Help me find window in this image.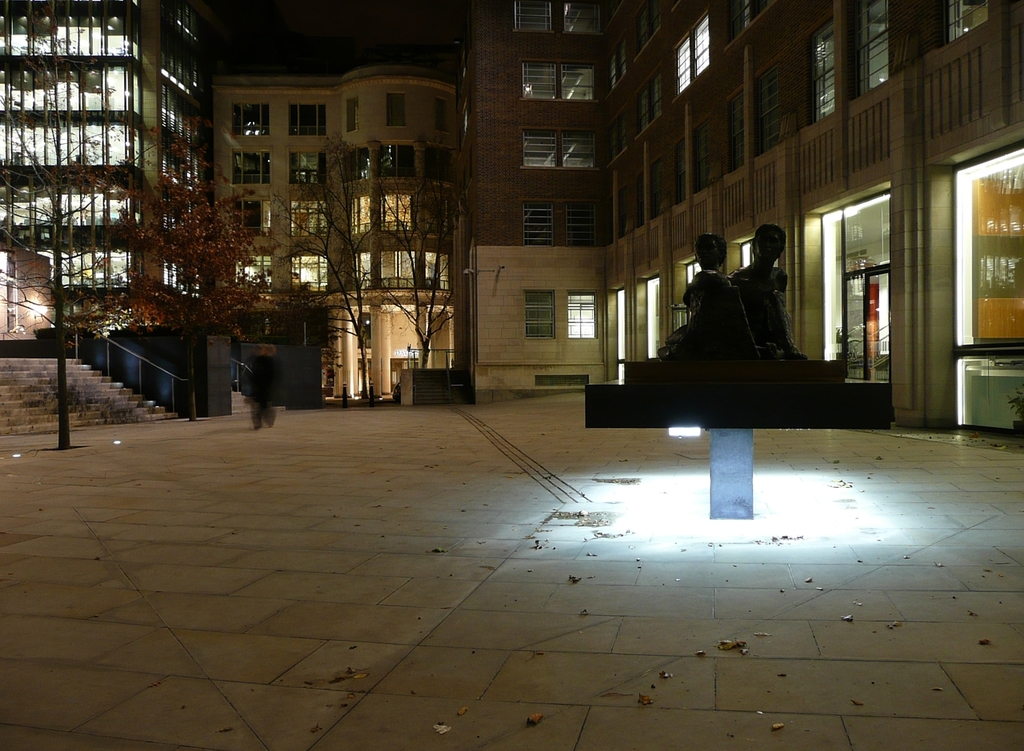
Found it: 558, 0, 597, 36.
